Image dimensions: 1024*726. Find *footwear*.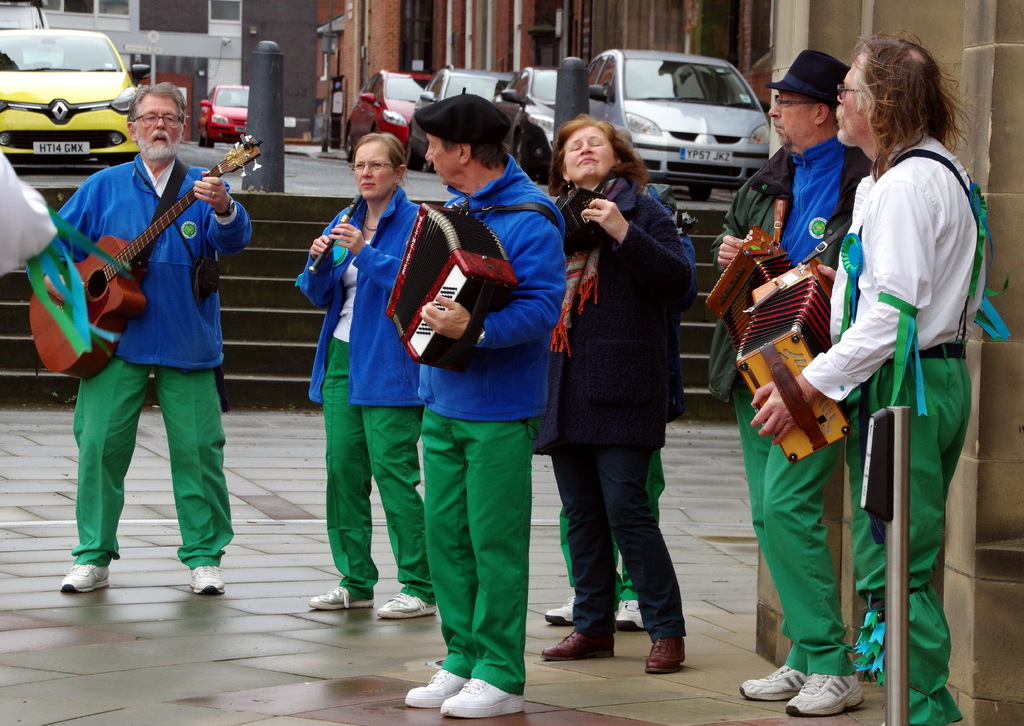
646,636,690,675.
